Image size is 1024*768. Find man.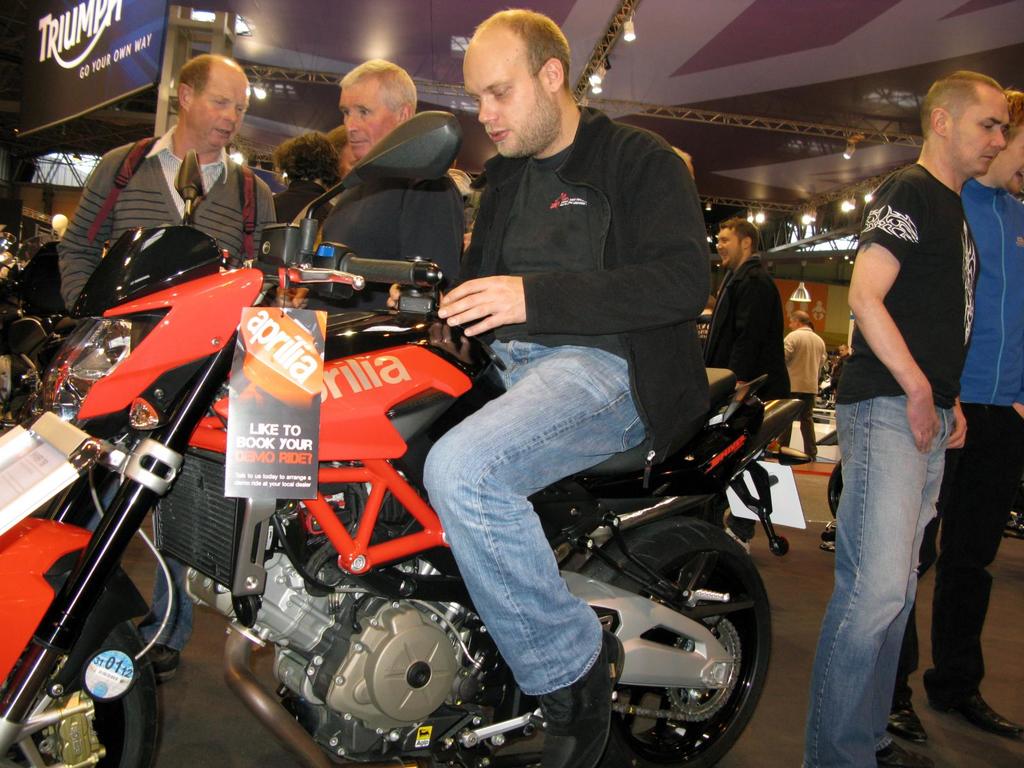
l=783, t=309, r=826, b=459.
